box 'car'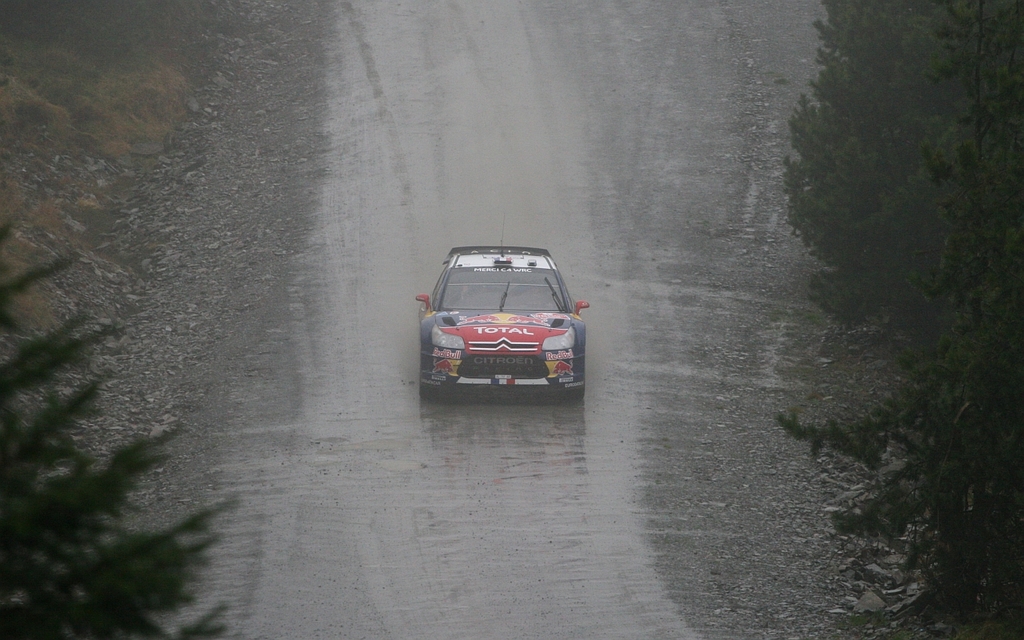
box(412, 247, 590, 402)
